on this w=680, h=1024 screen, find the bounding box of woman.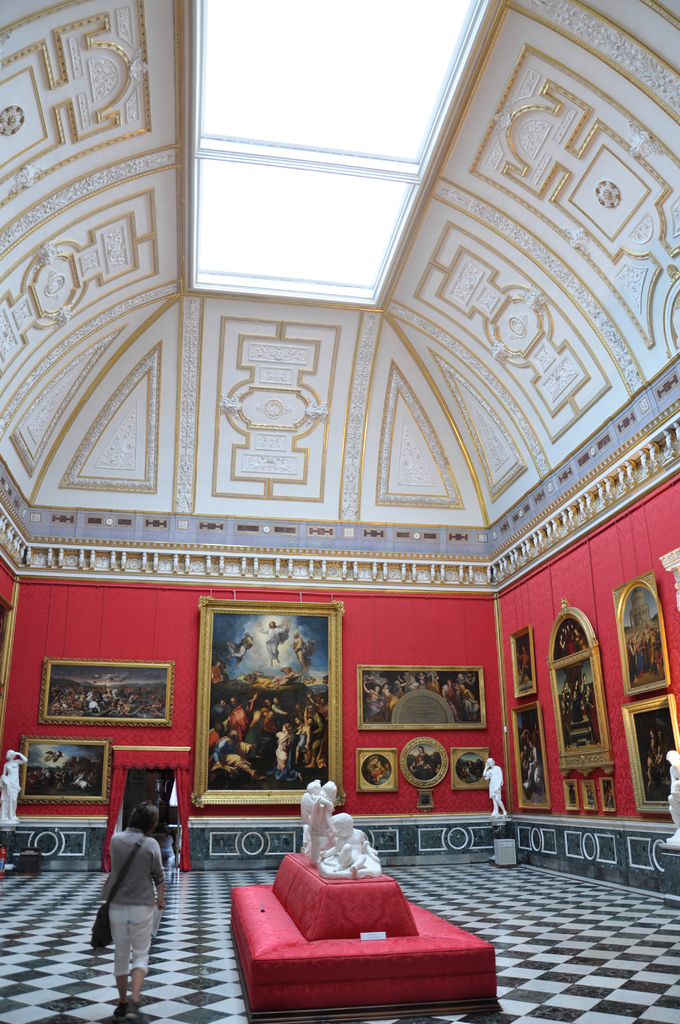
Bounding box: 389, 678, 409, 698.
